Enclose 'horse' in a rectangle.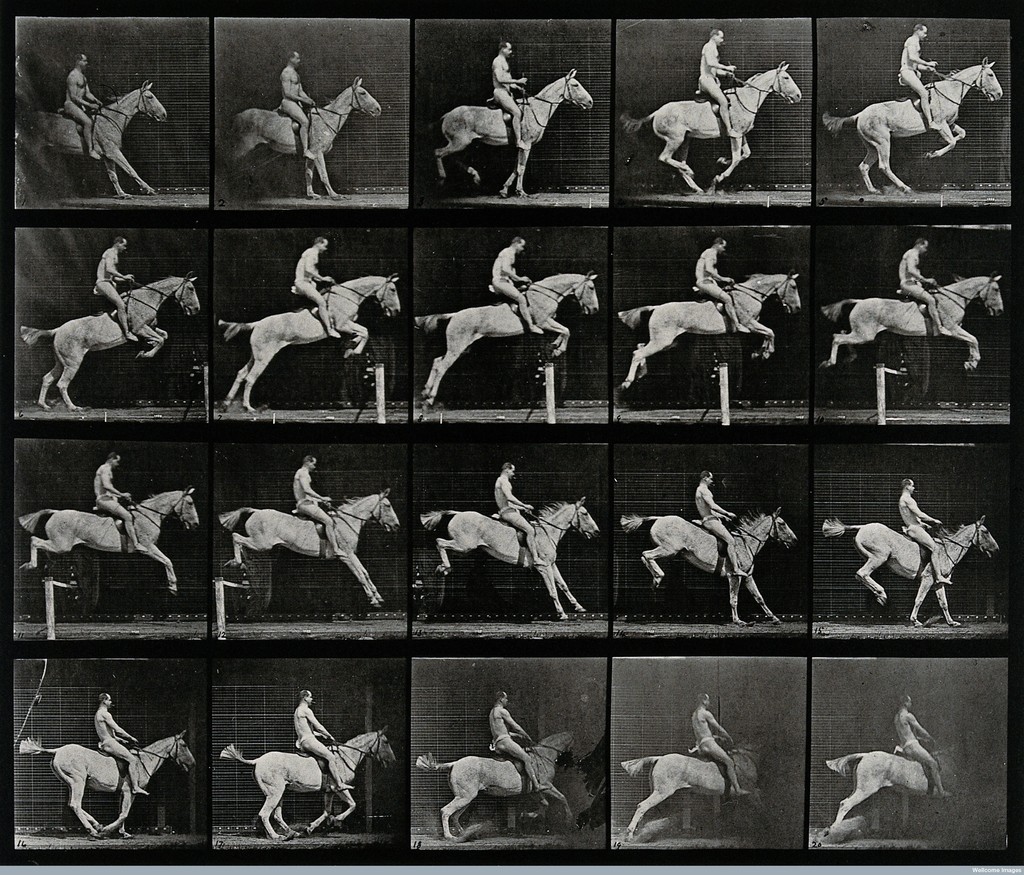
(left=13, top=77, right=168, bottom=201).
